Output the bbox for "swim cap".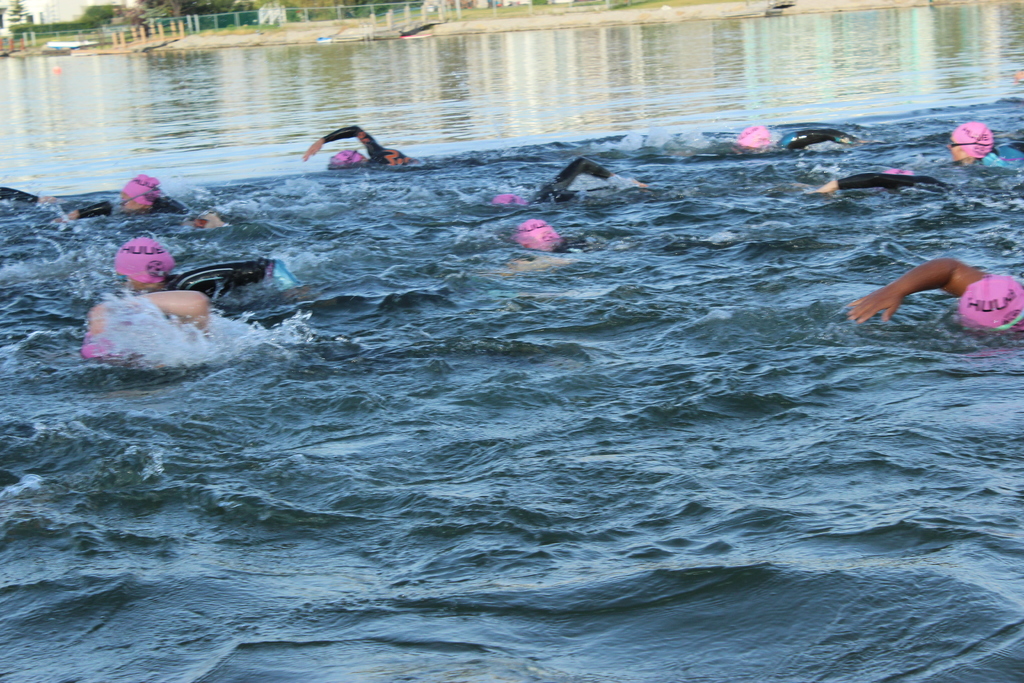
<bbox>330, 147, 367, 170</bbox>.
